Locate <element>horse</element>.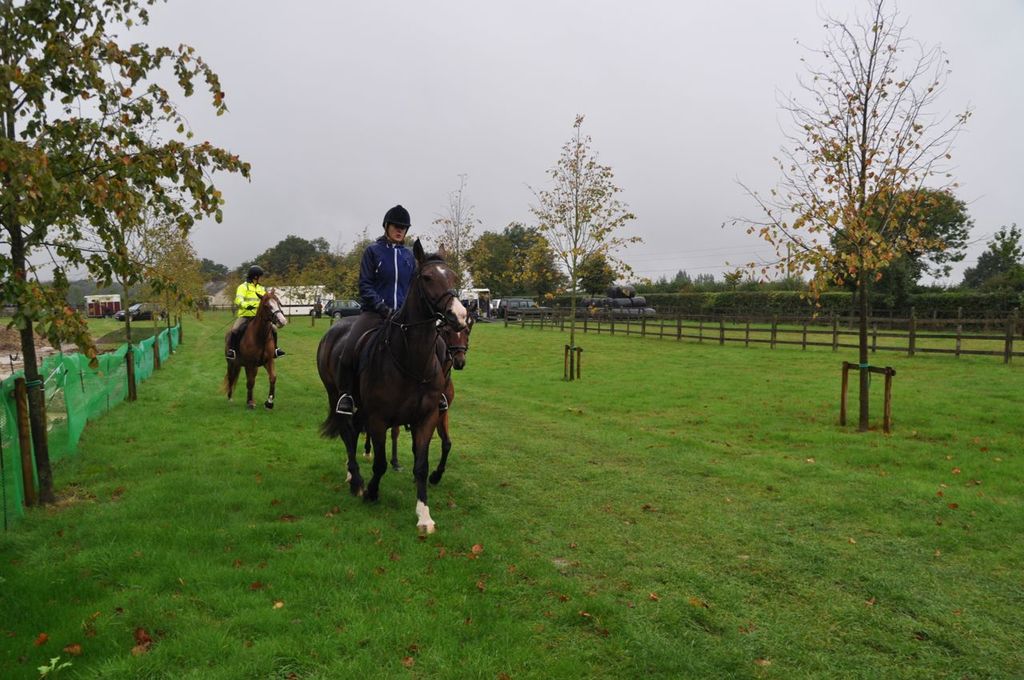
Bounding box: (222, 286, 291, 409).
